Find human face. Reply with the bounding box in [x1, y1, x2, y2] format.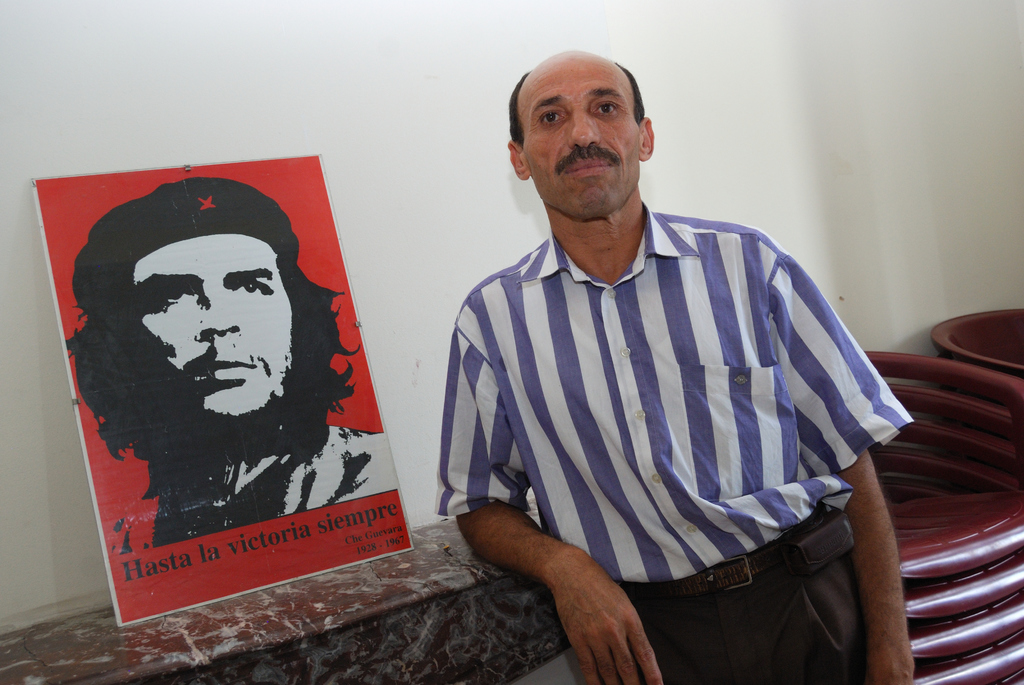
[131, 227, 295, 417].
